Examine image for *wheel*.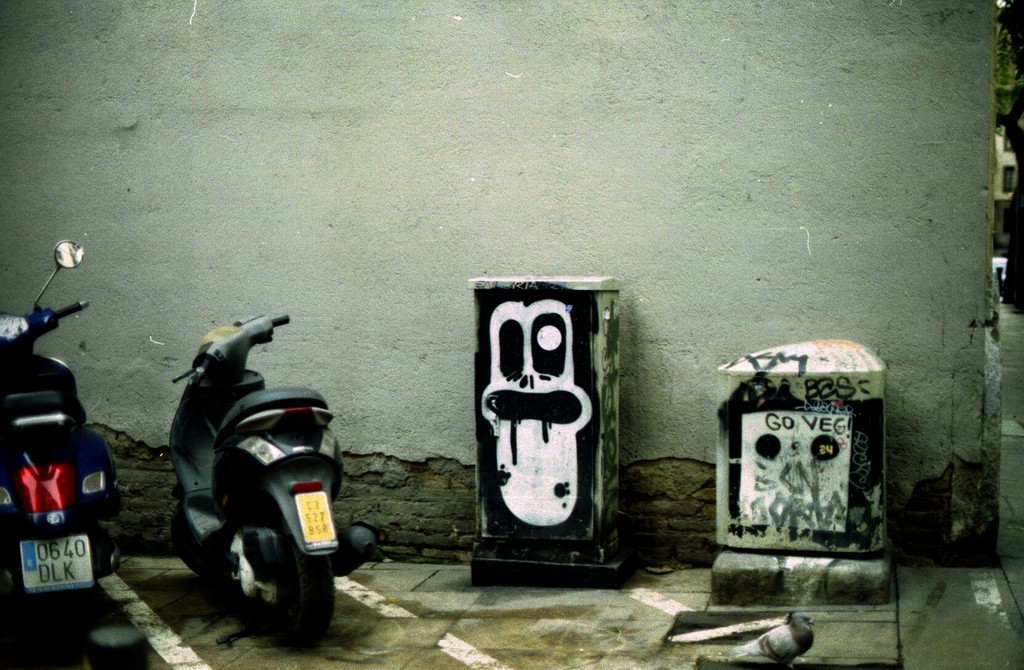
Examination result: bbox=[243, 502, 342, 642].
